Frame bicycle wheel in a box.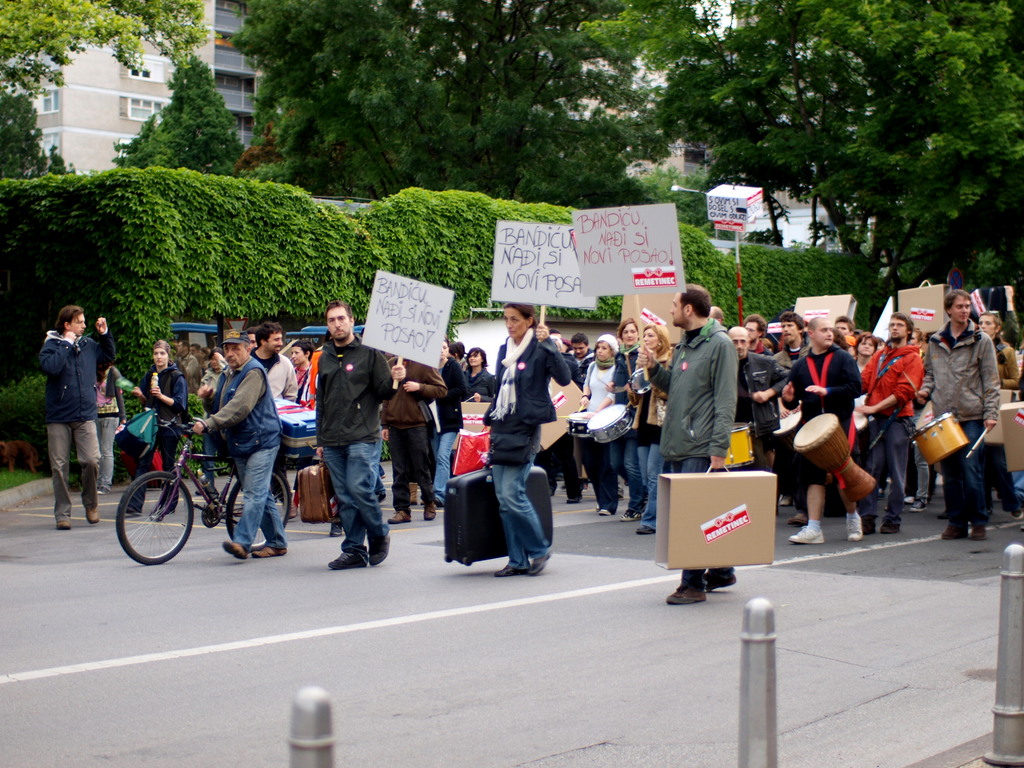
BBox(225, 471, 292, 554).
